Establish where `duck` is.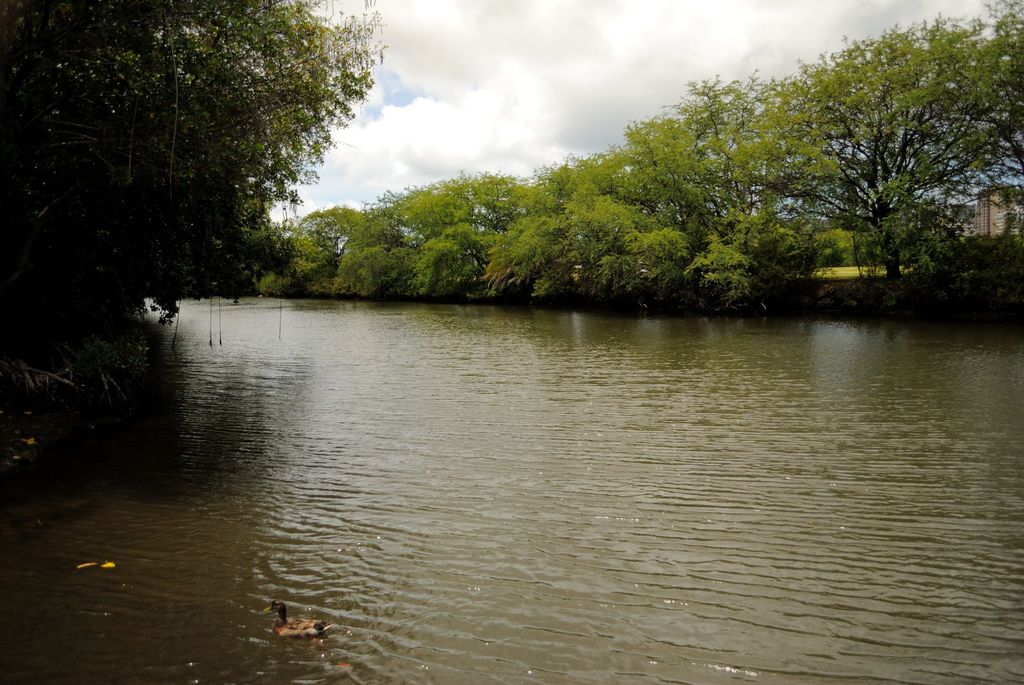
Established at (259, 601, 330, 634).
